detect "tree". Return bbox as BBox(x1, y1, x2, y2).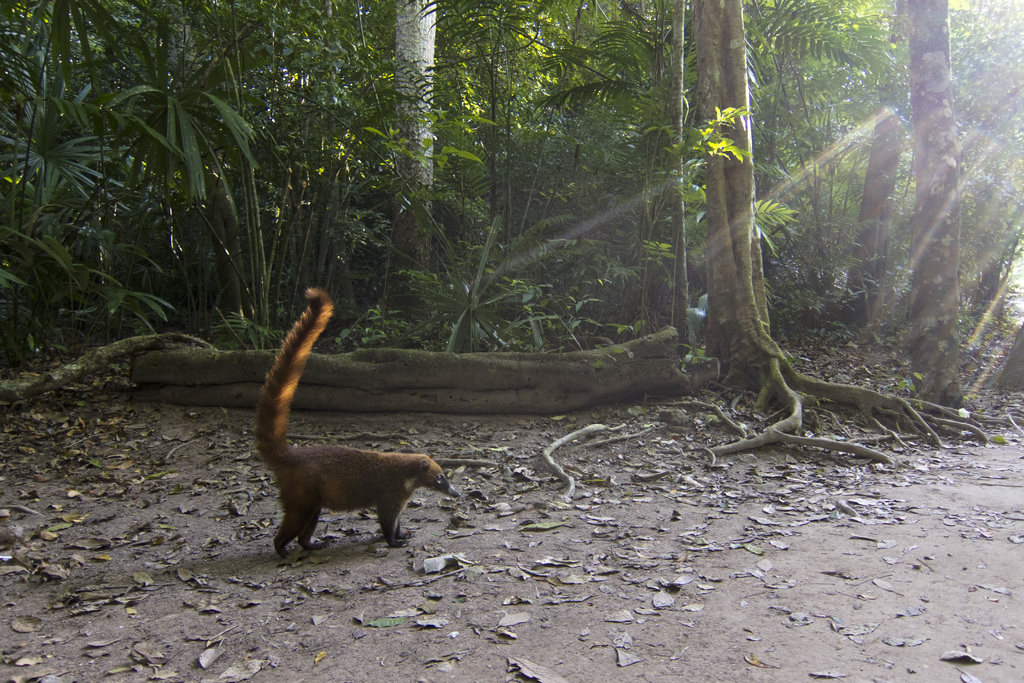
BBox(831, 0, 906, 331).
